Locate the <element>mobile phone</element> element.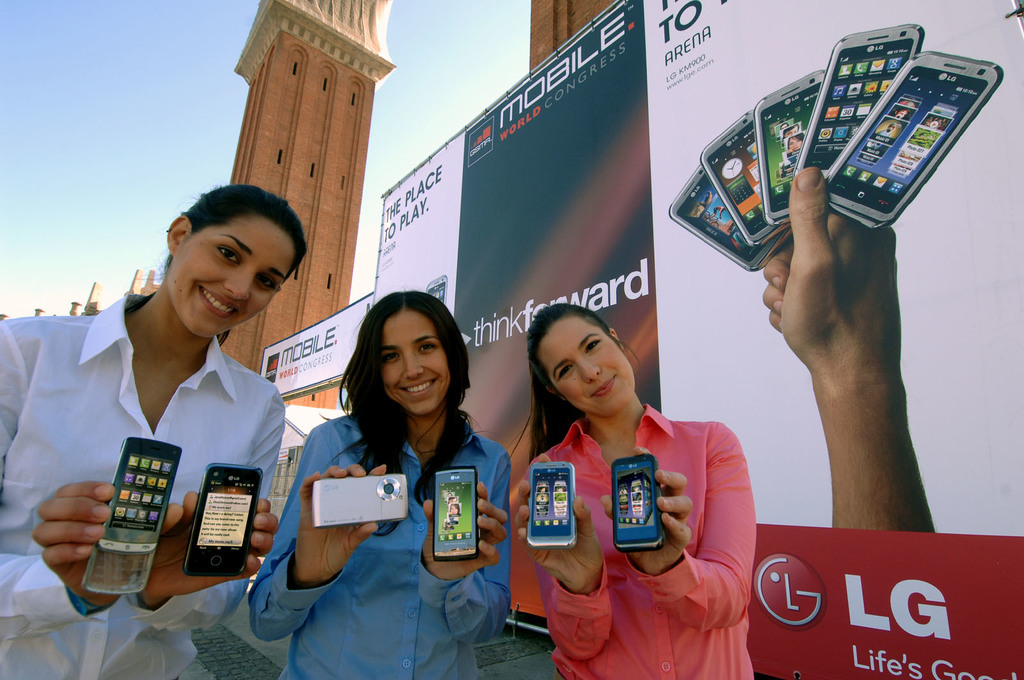
Element bbox: 669:166:776:269.
